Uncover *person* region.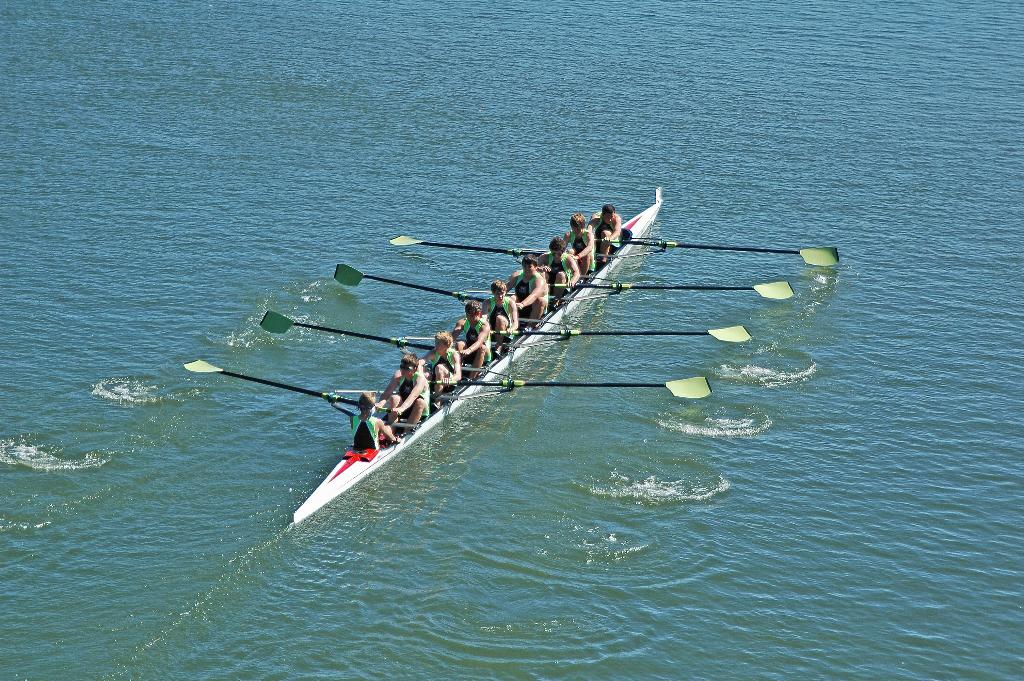
Uncovered: pyautogui.locateOnScreen(414, 329, 468, 393).
